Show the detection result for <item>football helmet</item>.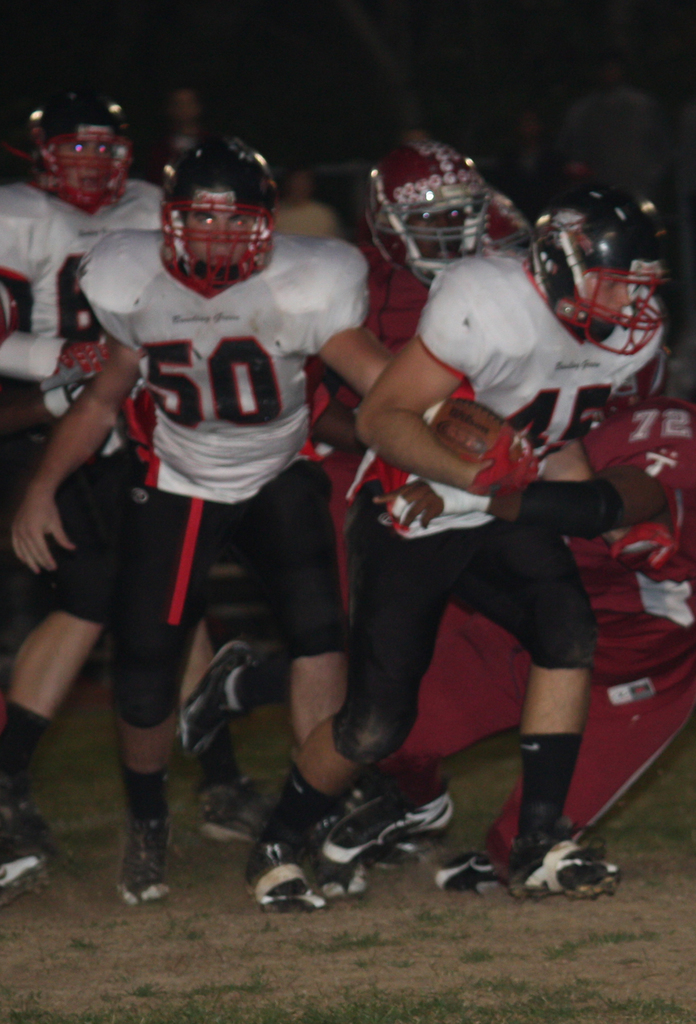
BBox(21, 80, 129, 207).
